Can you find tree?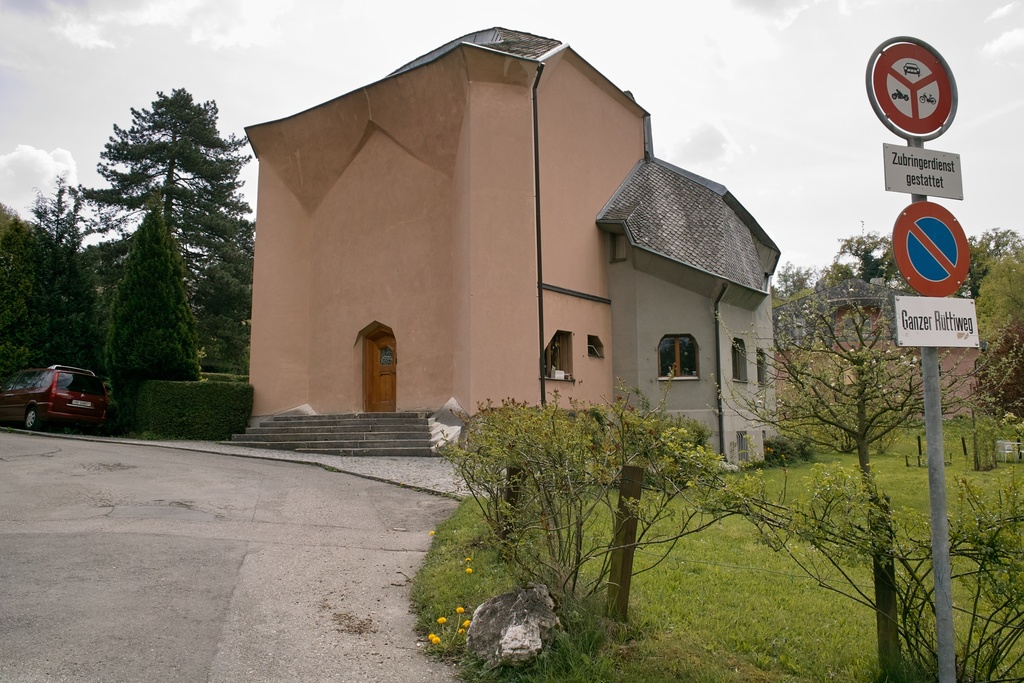
Yes, bounding box: rect(708, 235, 977, 486).
